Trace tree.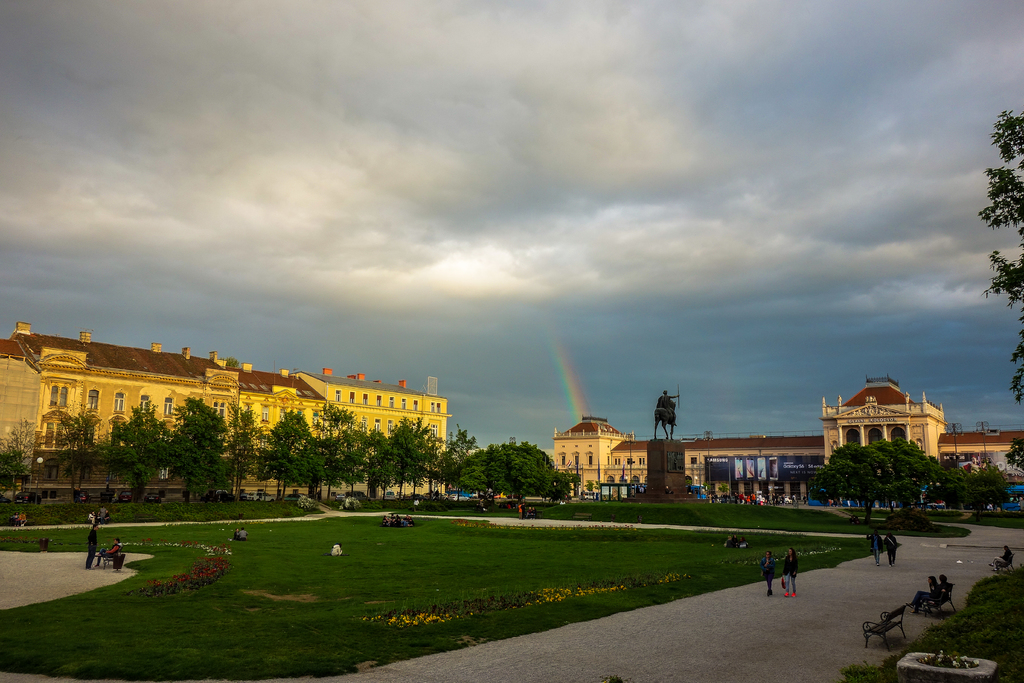
Traced to (x1=982, y1=103, x2=1023, y2=405).
